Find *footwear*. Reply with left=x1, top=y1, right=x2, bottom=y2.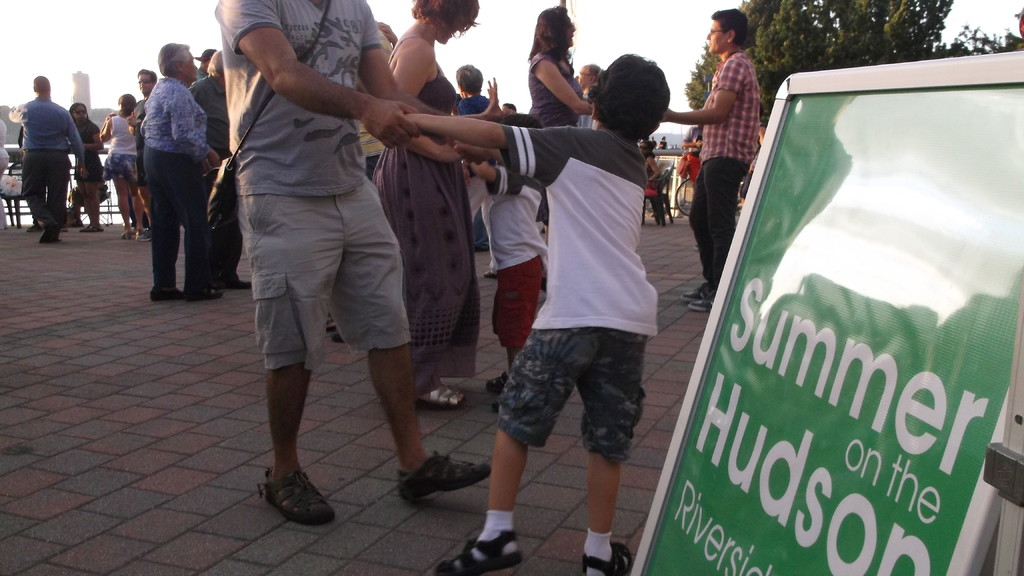
left=254, top=471, right=323, bottom=522.
